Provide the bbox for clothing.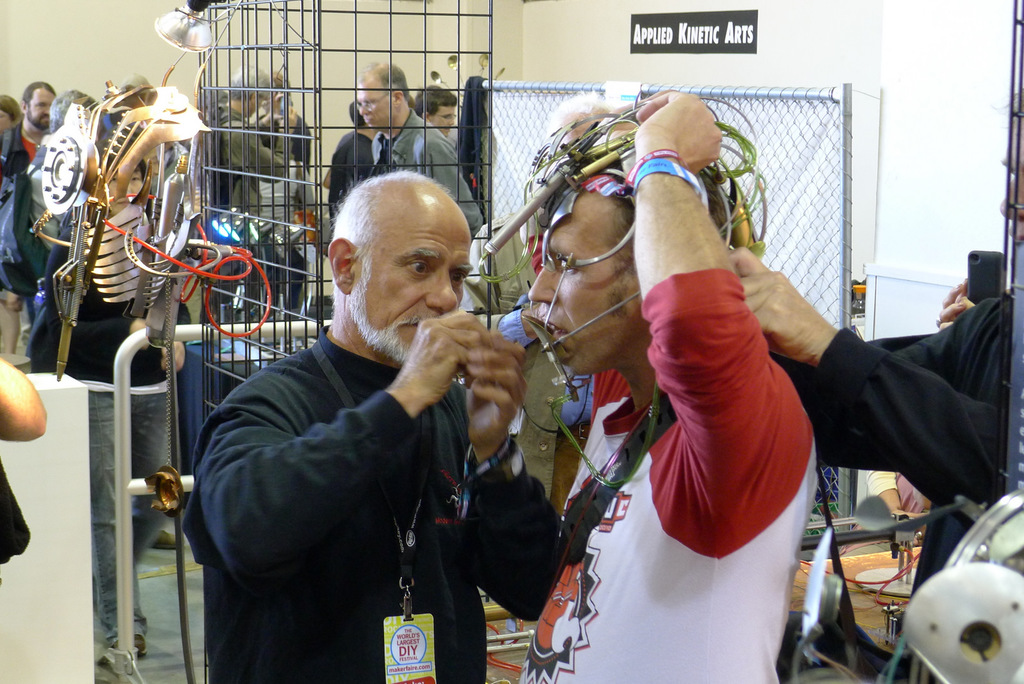
(left=0, top=131, right=83, bottom=387).
